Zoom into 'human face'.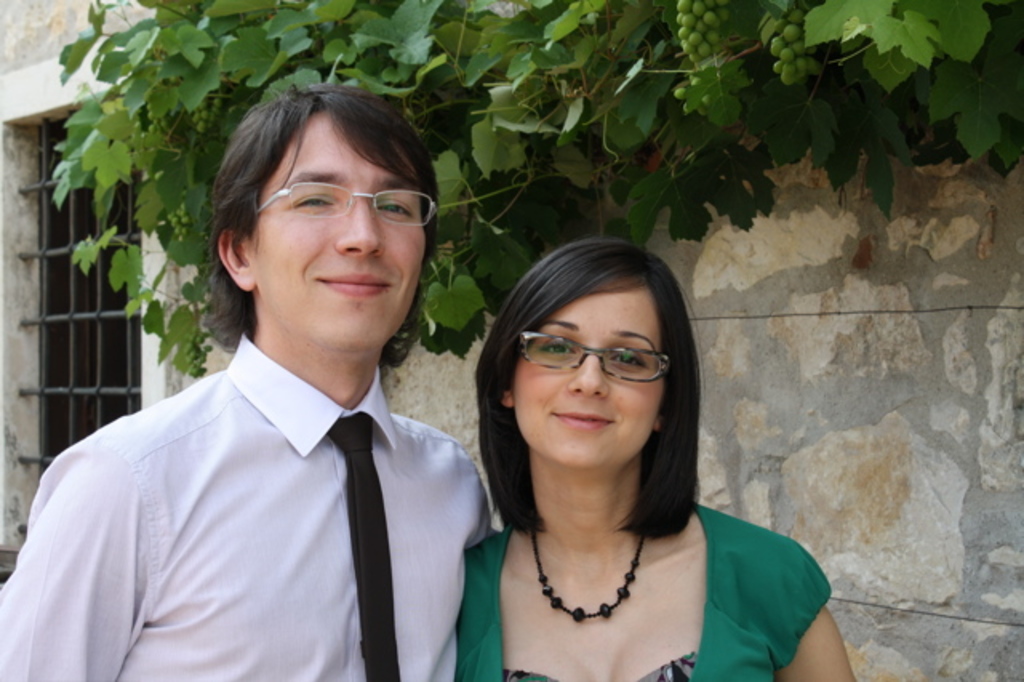
Zoom target: l=509, t=280, r=661, b=459.
